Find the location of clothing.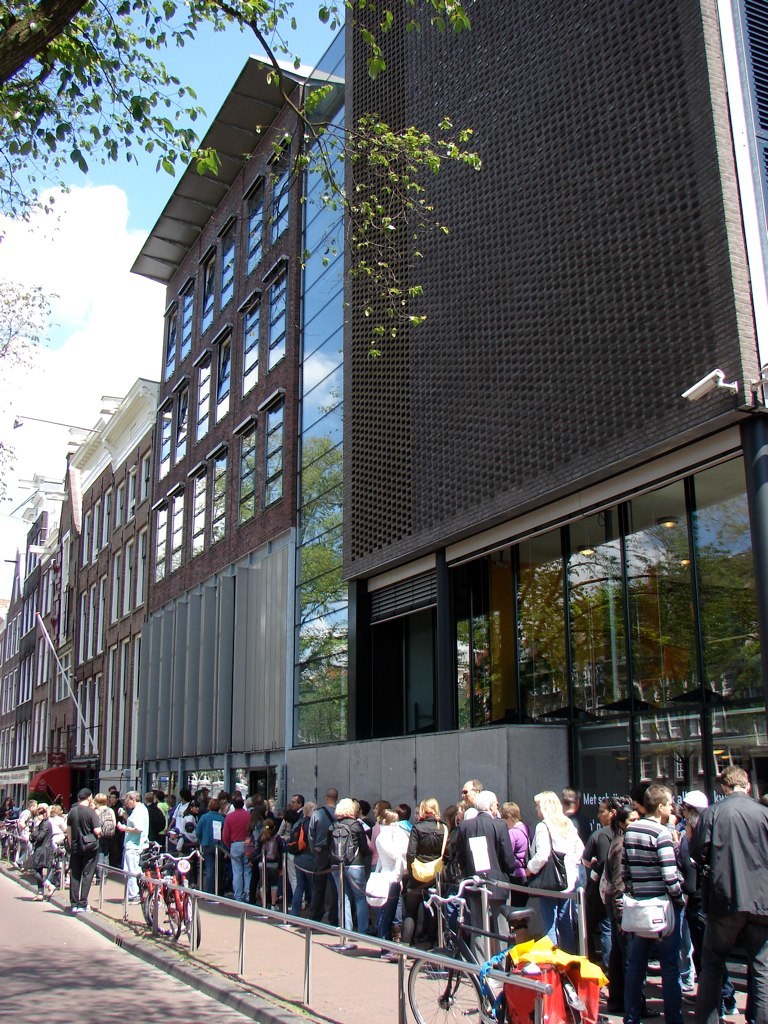
Location: 279/811/295/893.
